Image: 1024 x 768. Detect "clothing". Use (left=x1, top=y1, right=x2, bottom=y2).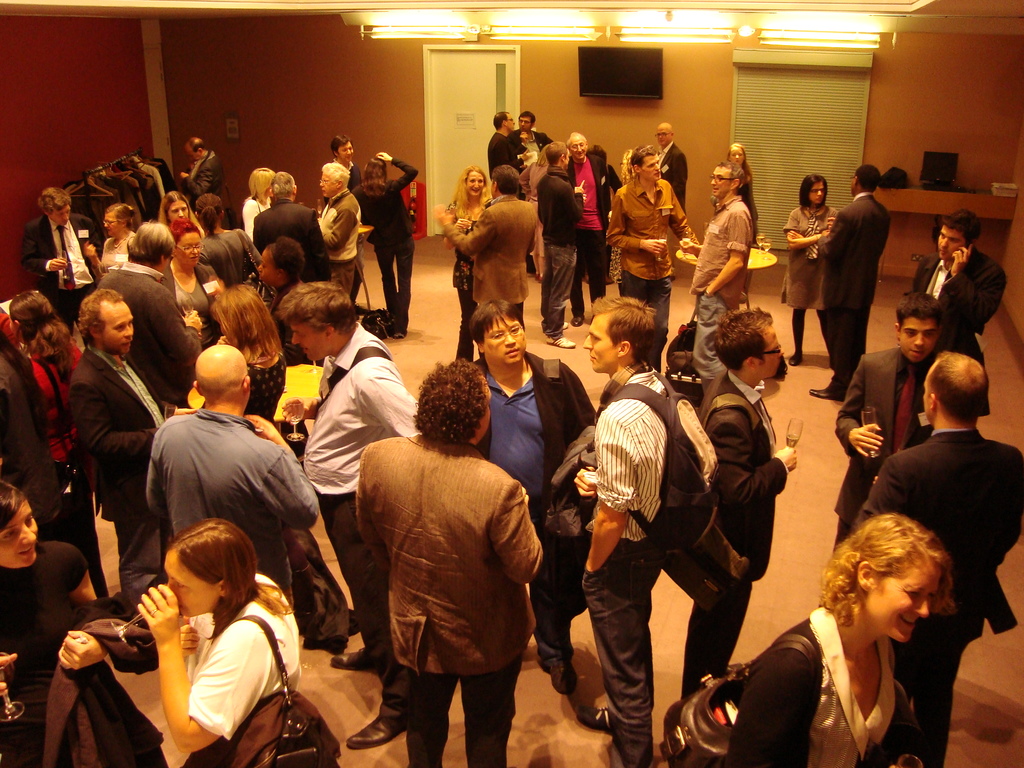
(left=782, top=198, right=847, bottom=314).
